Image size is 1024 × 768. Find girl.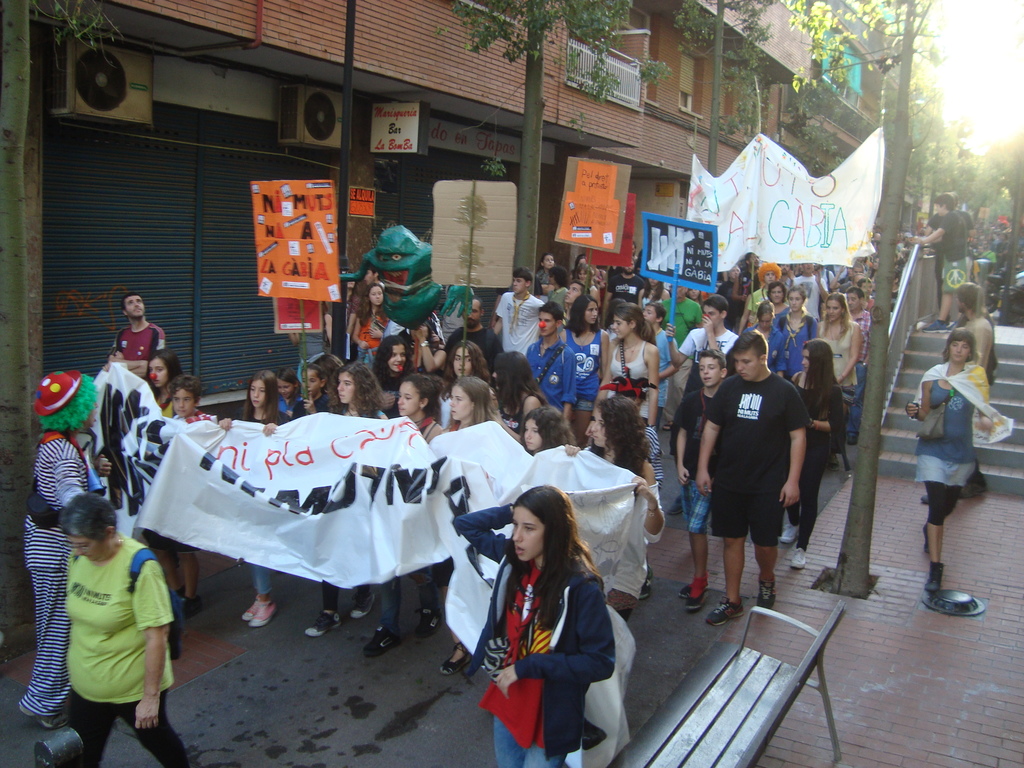
detection(433, 376, 514, 648).
